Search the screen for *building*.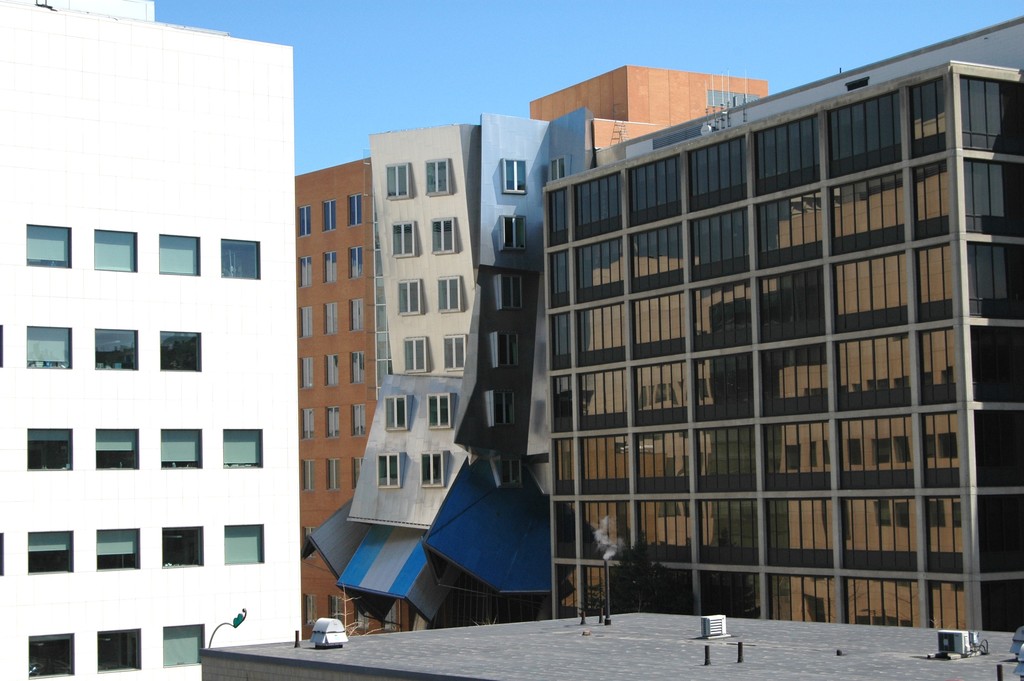
Found at <bbox>526, 63, 775, 152</bbox>.
